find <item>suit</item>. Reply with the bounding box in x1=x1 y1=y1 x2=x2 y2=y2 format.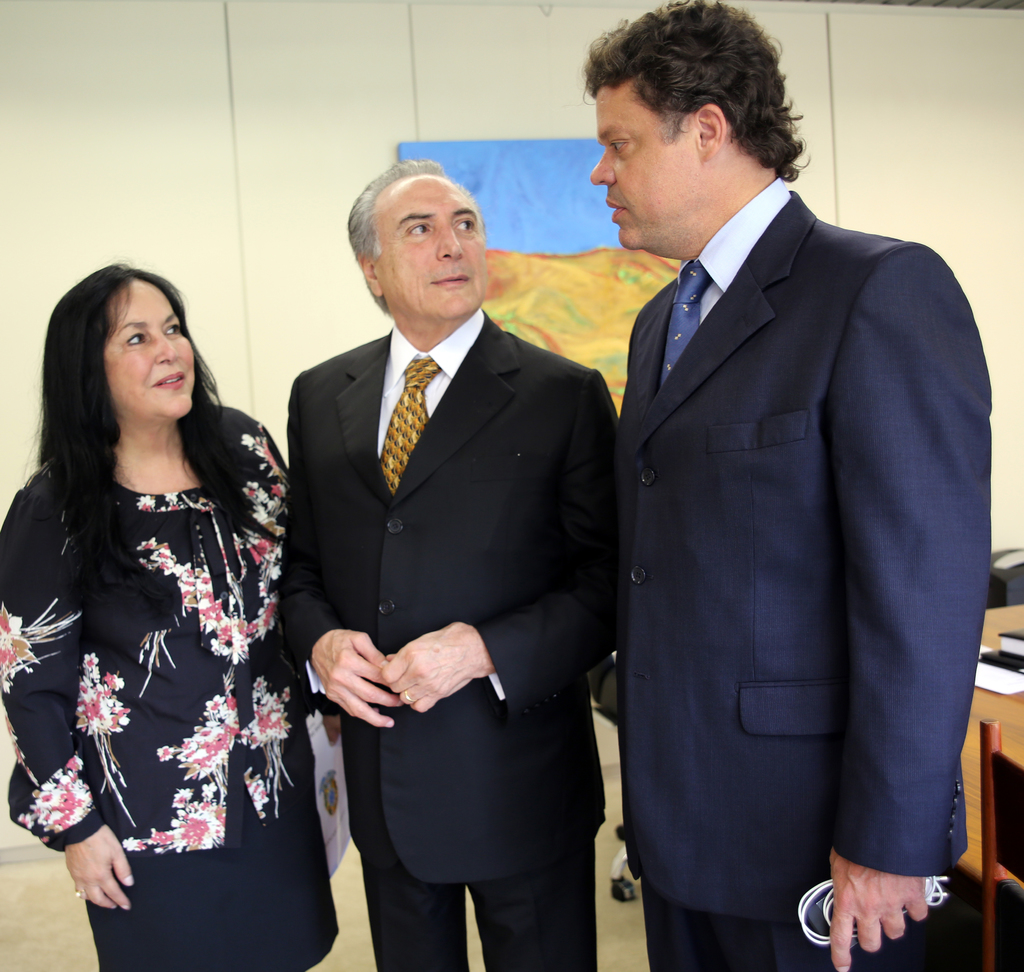
x1=608 y1=190 x2=989 y2=971.
